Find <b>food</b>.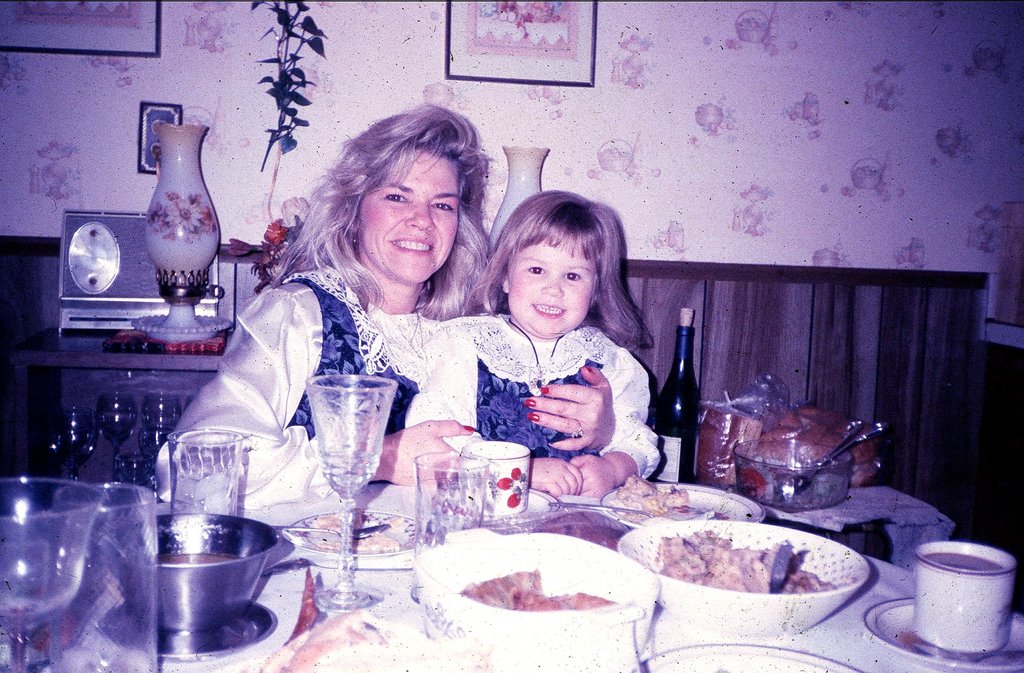
<bbox>290, 608, 390, 672</bbox>.
